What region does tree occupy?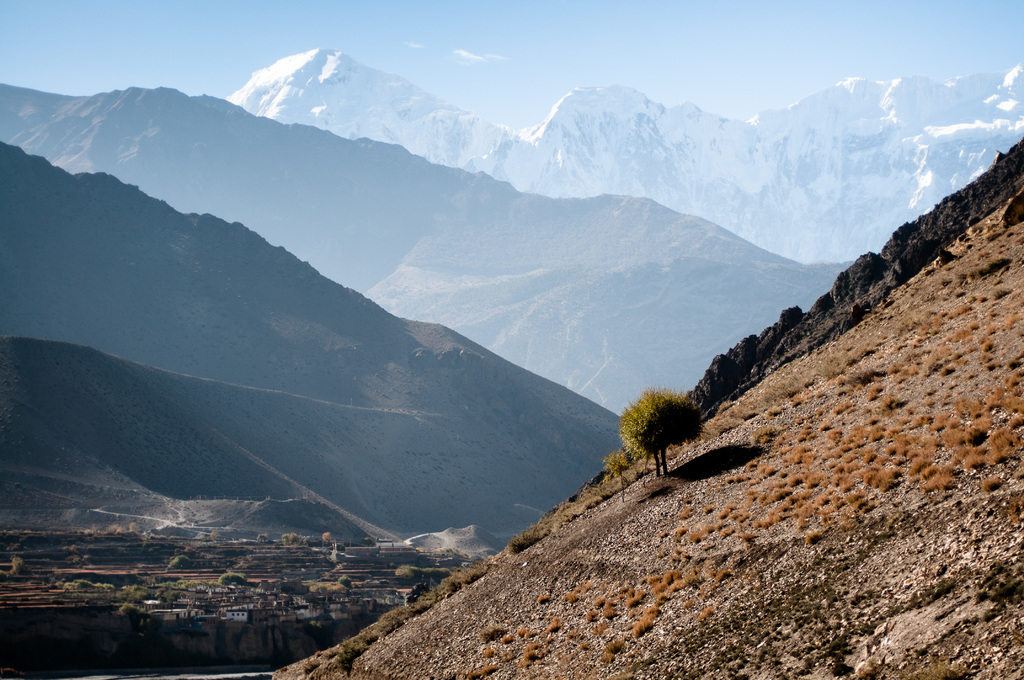
628,376,716,477.
